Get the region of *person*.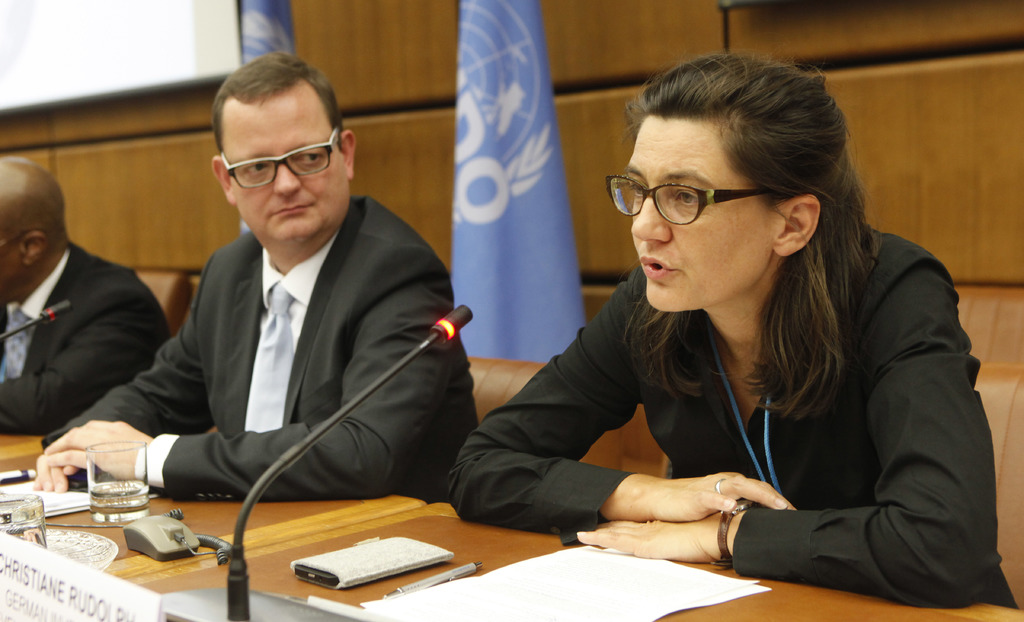
444, 56, 1020, 607.
